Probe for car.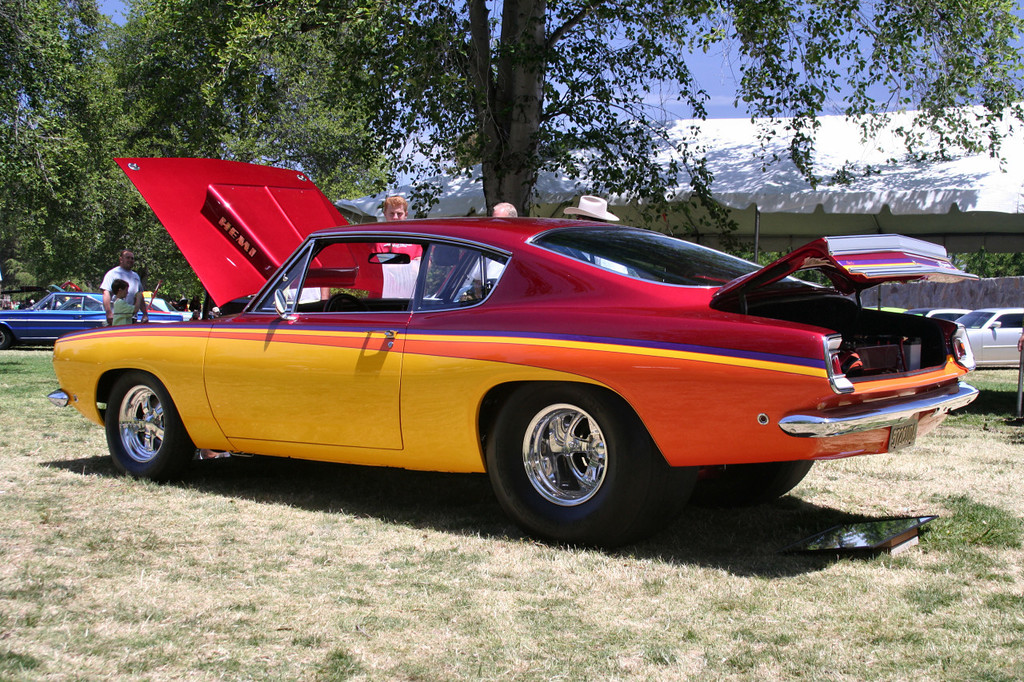
Probe result: (x1=42, y1=159, x2=979, y2=548).
